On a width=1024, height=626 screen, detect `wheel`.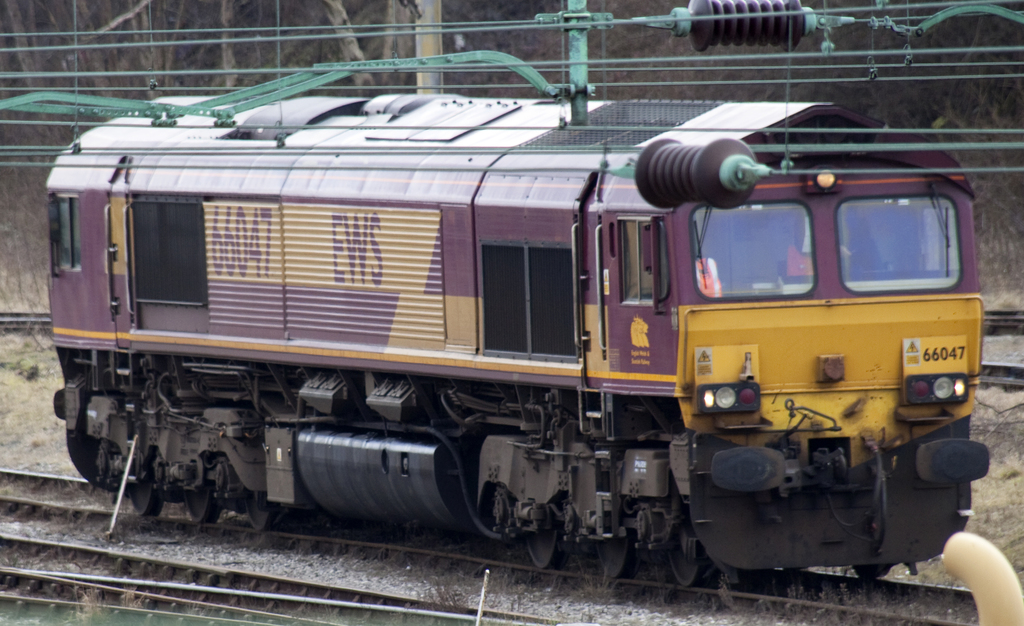
crop(252, 490, 277, 526).
